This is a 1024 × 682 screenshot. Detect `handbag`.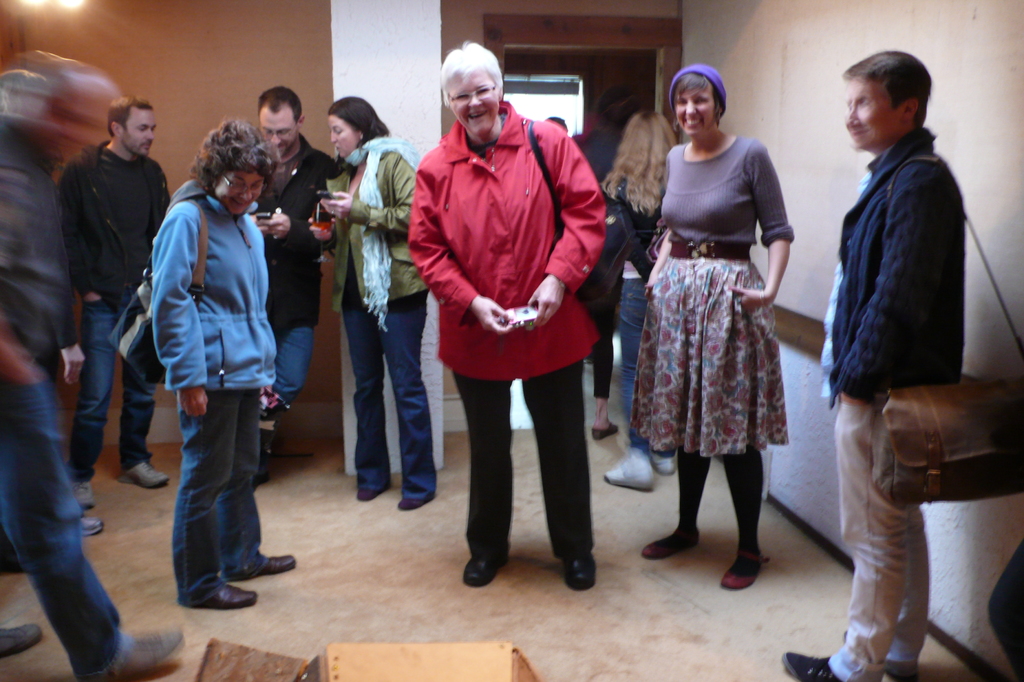
x1=872, y1=155, x2=1023, y2=503.
